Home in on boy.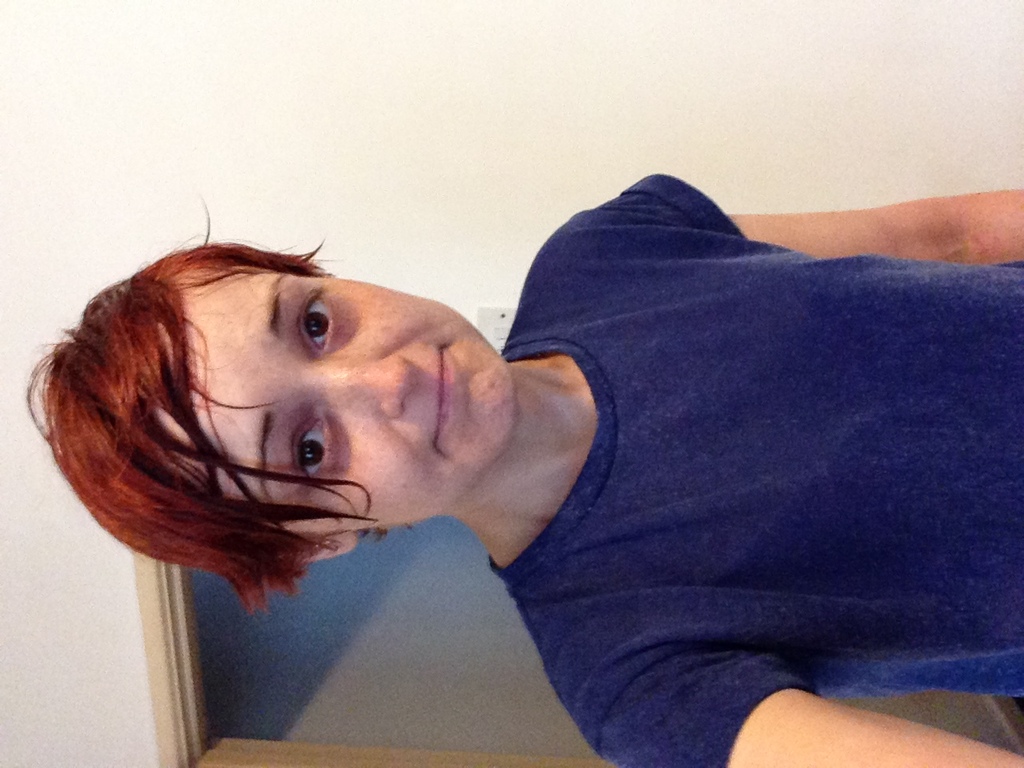
Homed in at [left=0, top=191, right=898, bottom=738].
